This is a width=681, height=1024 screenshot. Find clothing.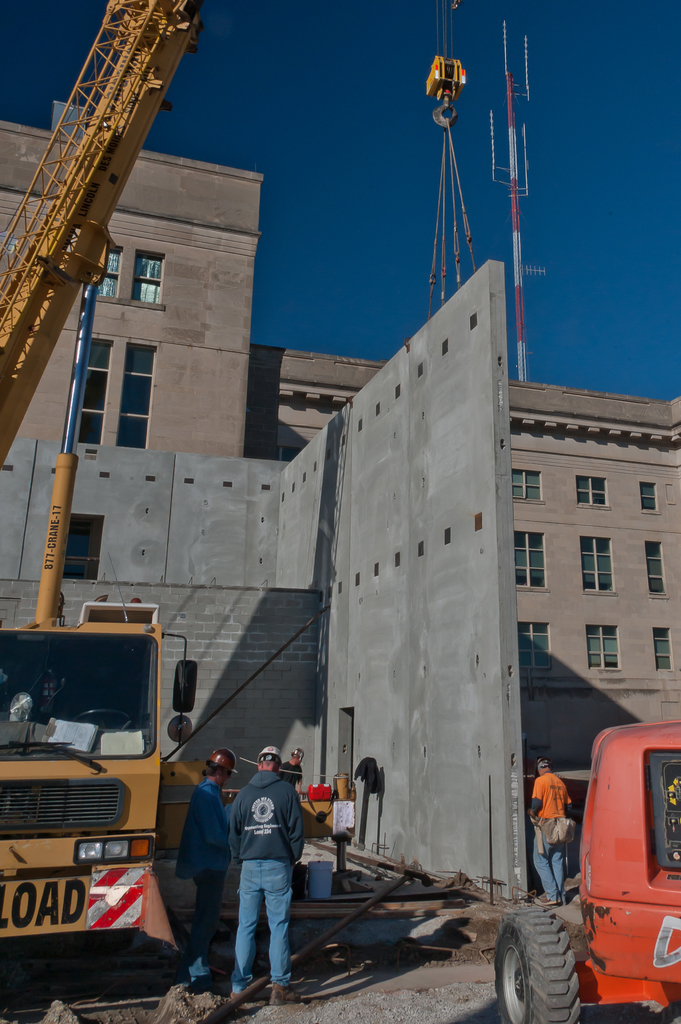
Bounding box: 234,764,309,977.
